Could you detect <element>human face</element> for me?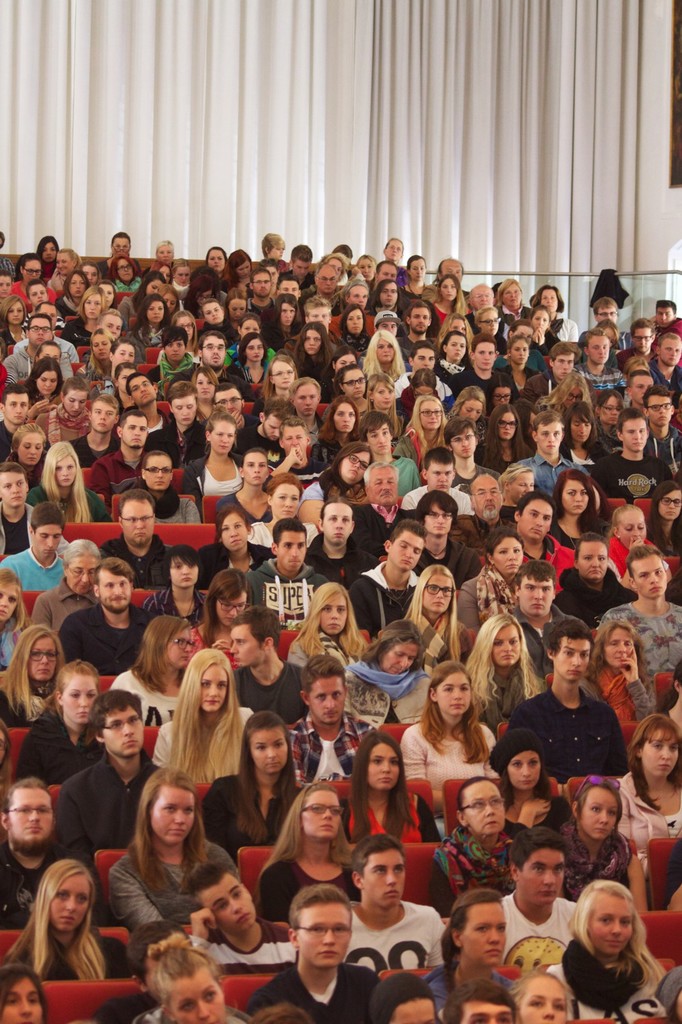
Detection result: box=[201, 667, 230, 714].
